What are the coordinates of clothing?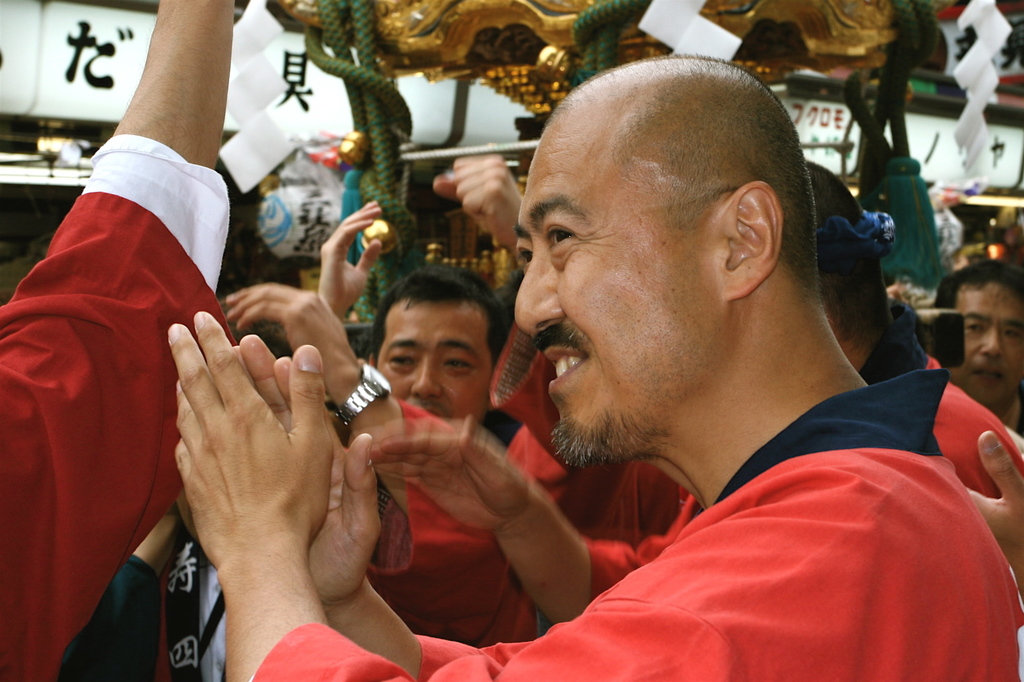
x1=0 y1=128 x2=239 y2=681.
